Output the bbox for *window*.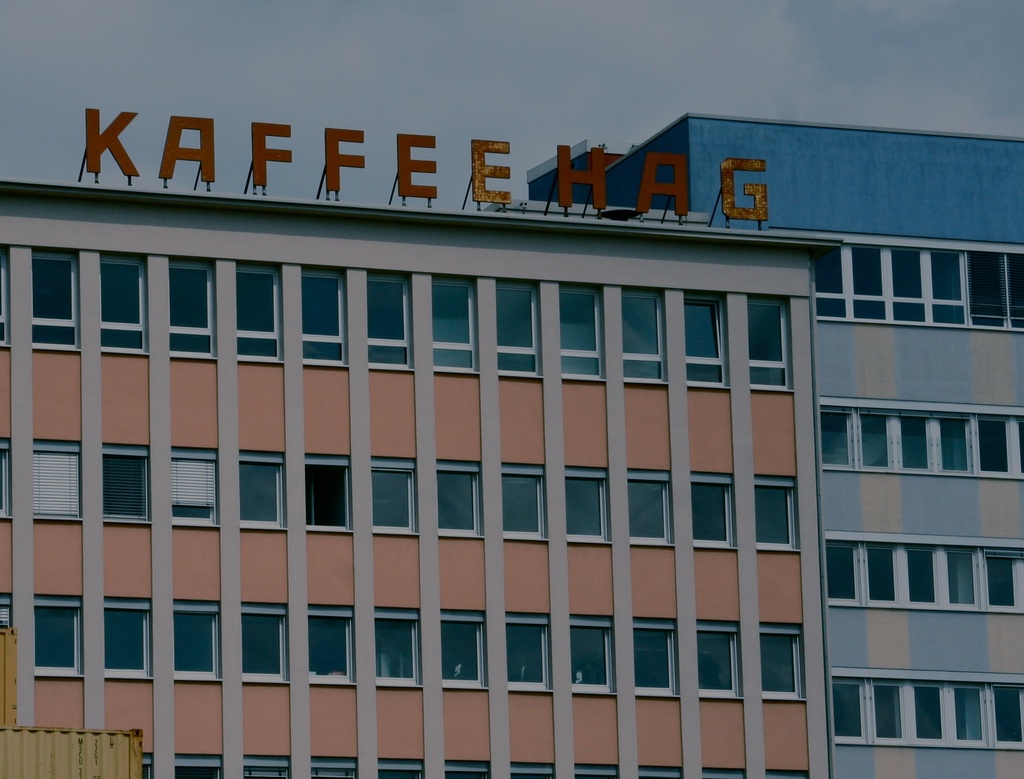
(left=684, top=291, right=728, bottom=391).
